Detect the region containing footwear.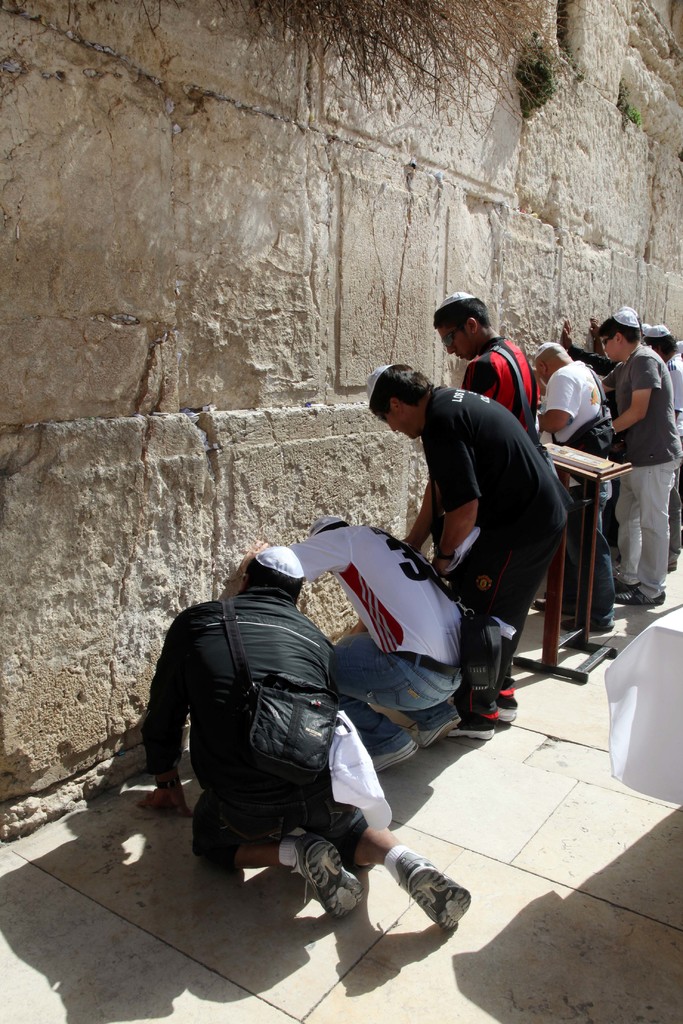
{"left": 539, "top": 603, "right": 555, "bottom": 615}.
